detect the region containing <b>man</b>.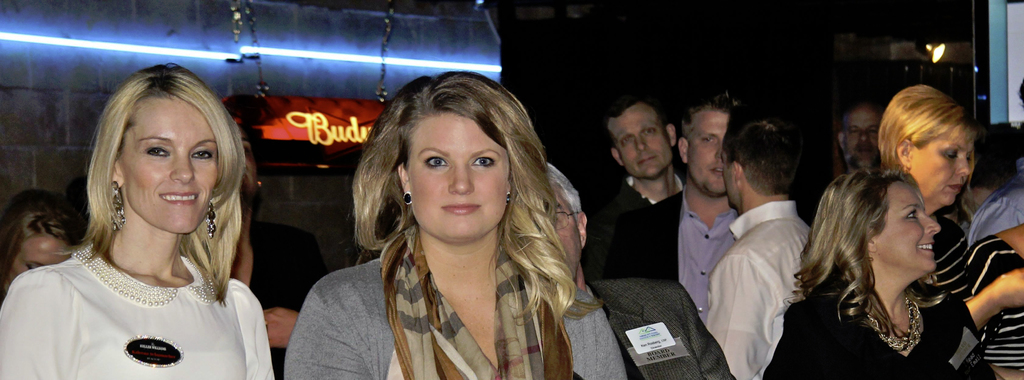
(552,158,733,379).
